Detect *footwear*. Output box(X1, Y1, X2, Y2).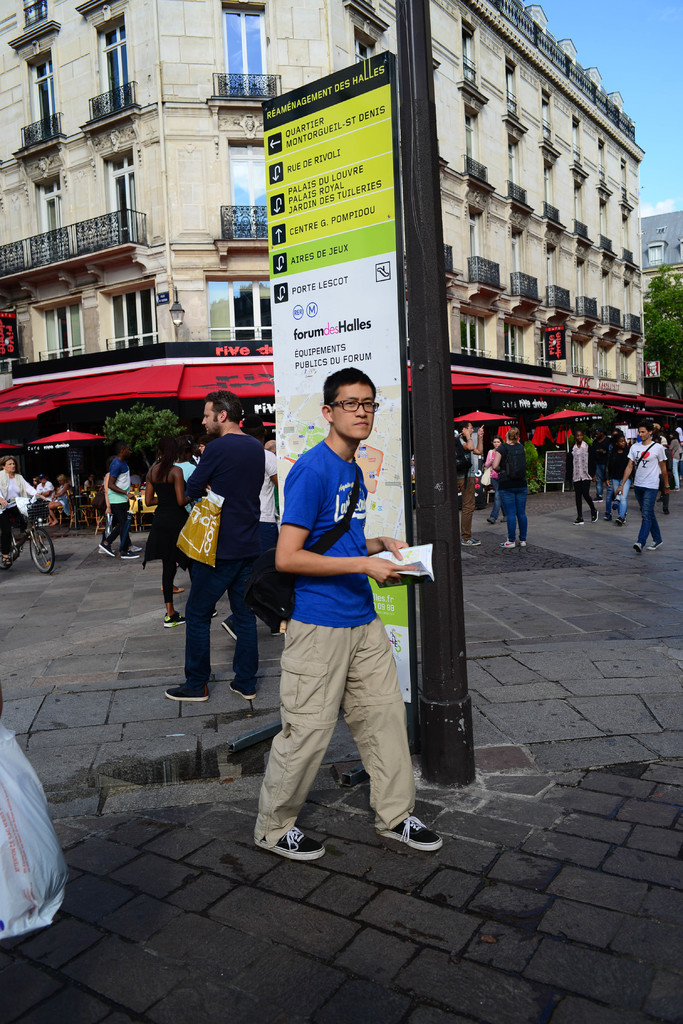
box(573, 517, 584, 524).
